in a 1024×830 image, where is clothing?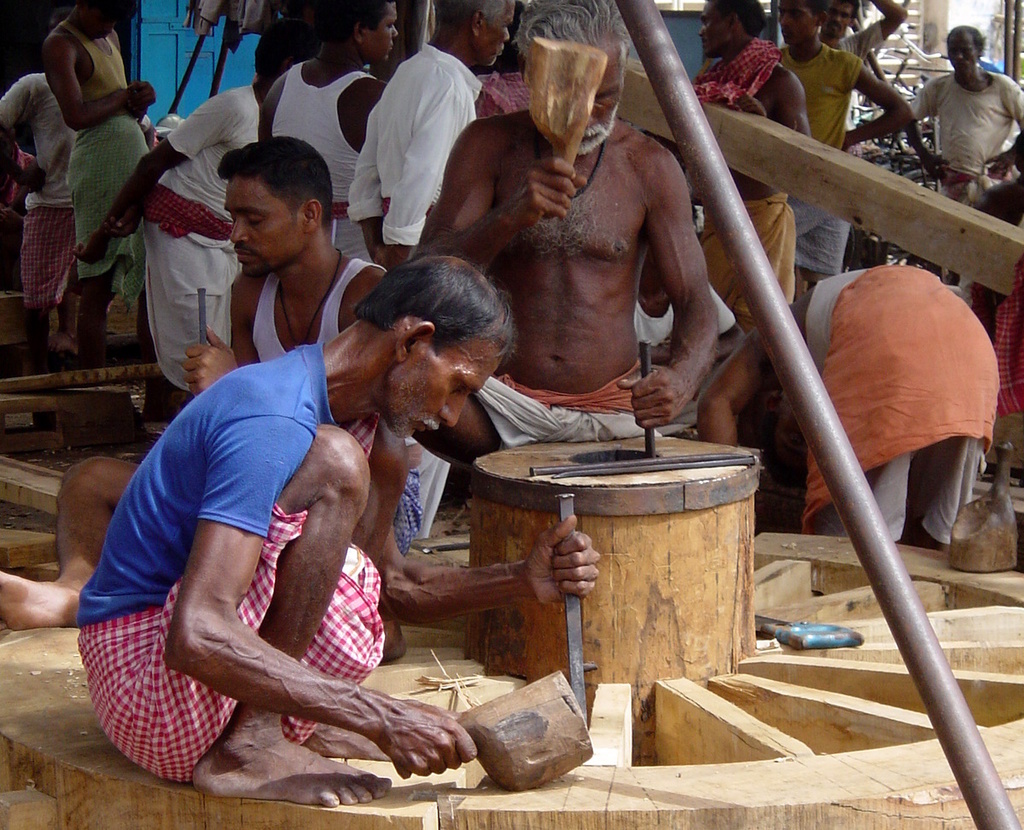
Rect(354, 39, 490, 267).
